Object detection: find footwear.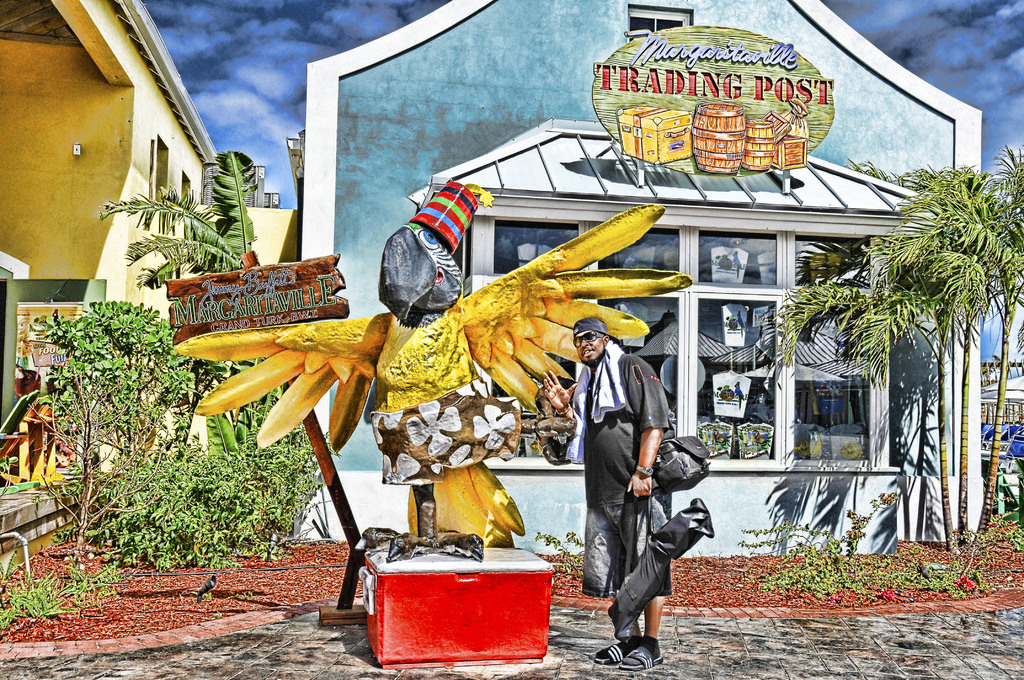
x1=615 y1=637 x2=664 y2=676.
